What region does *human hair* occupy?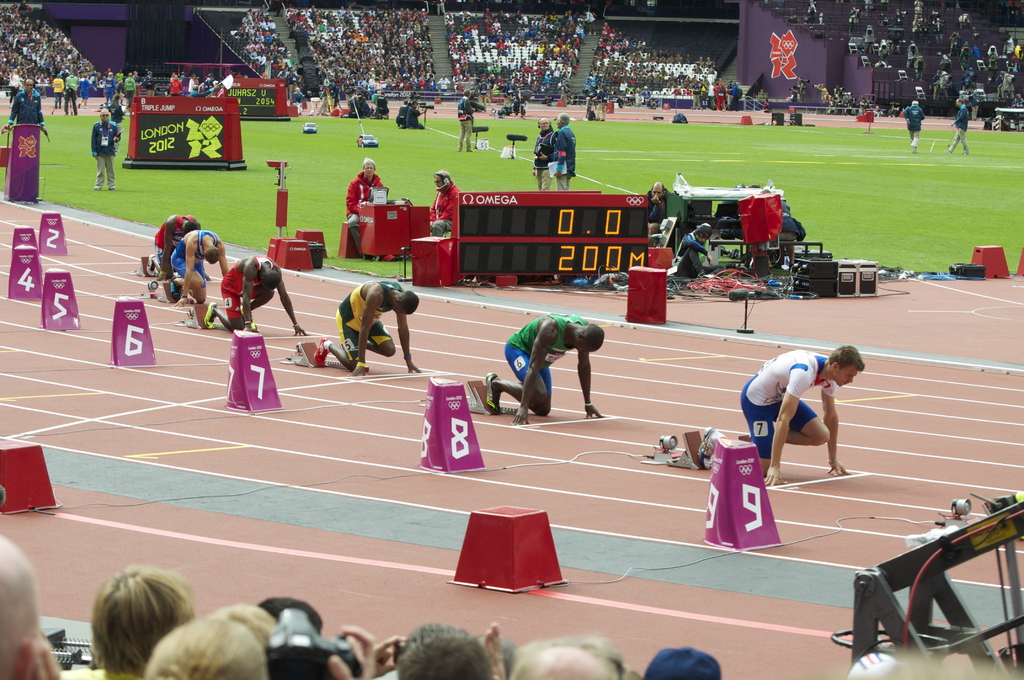
crop(391, 620, 493, 679).
